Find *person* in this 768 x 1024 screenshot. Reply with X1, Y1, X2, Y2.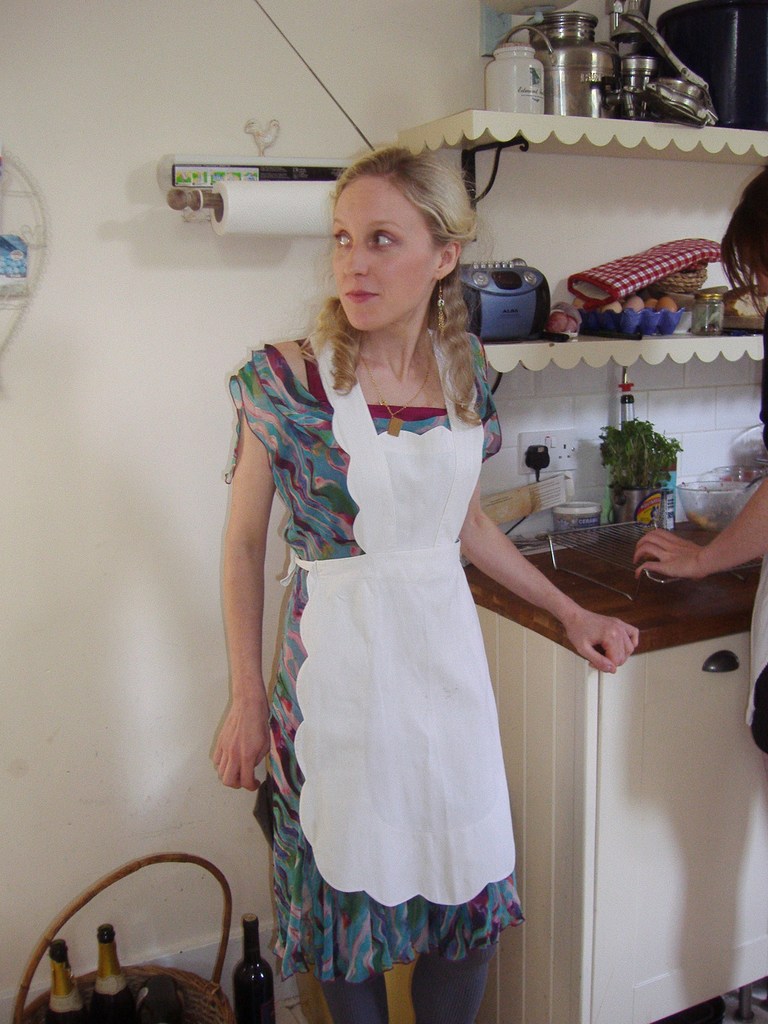
205, 136, 642, 1023.
